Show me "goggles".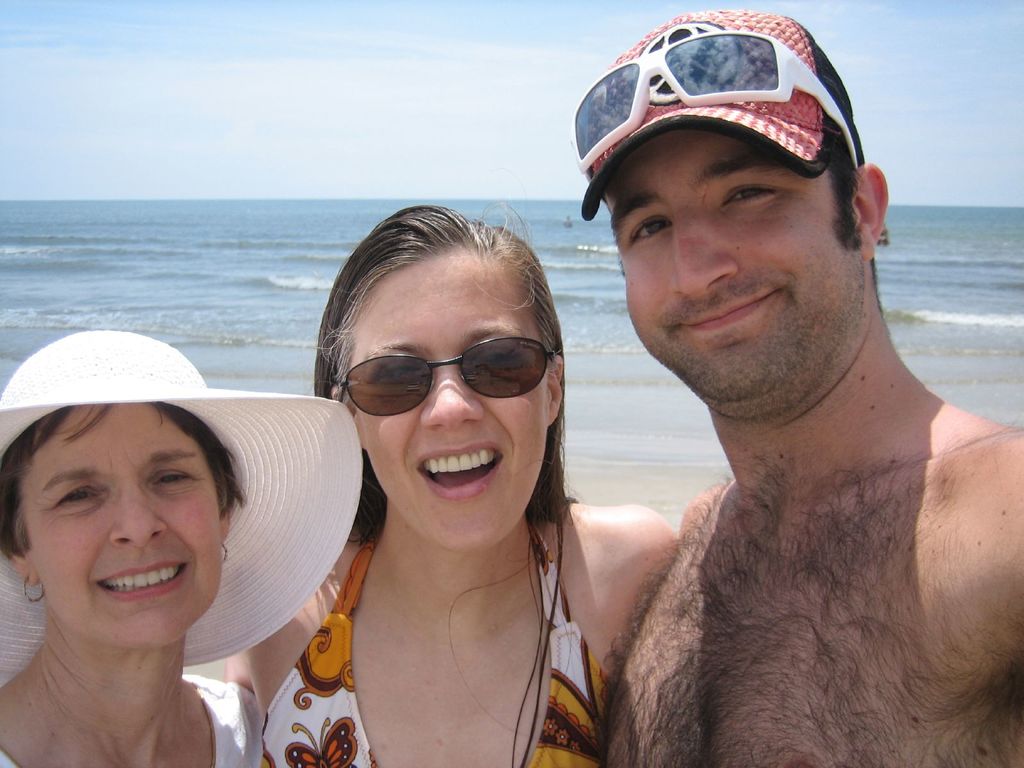
"goggles" is here: x1=568 y1=27 x2=858 y2=184.
